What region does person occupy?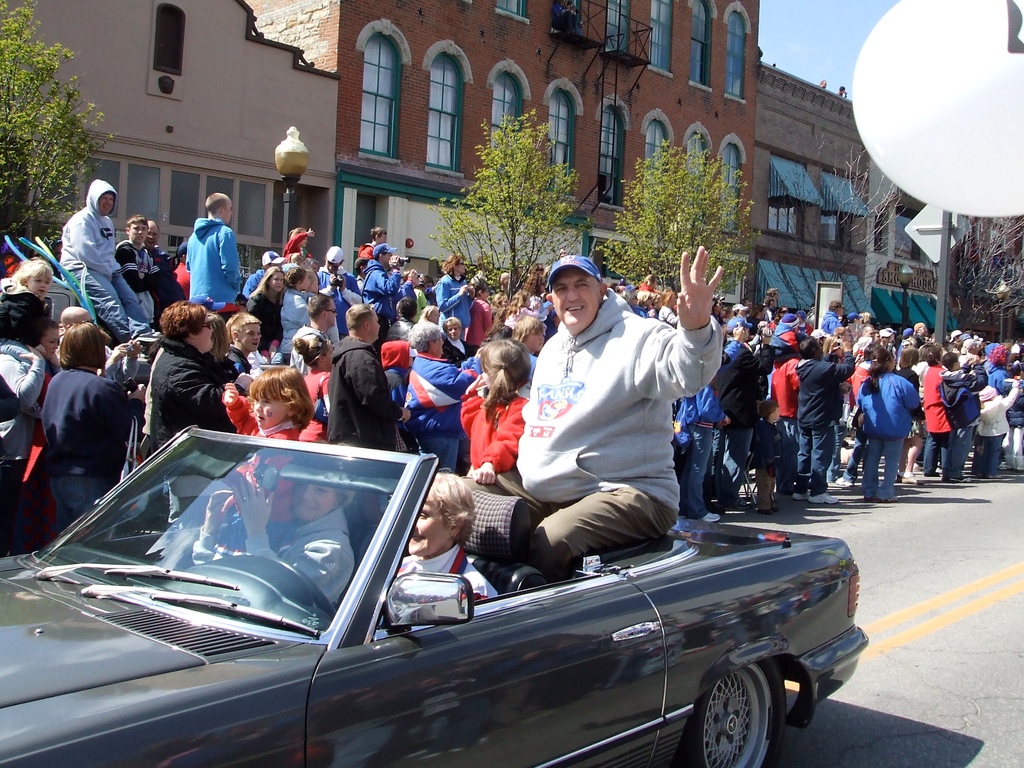
left=188, top=458, right=364, bottom=601.
